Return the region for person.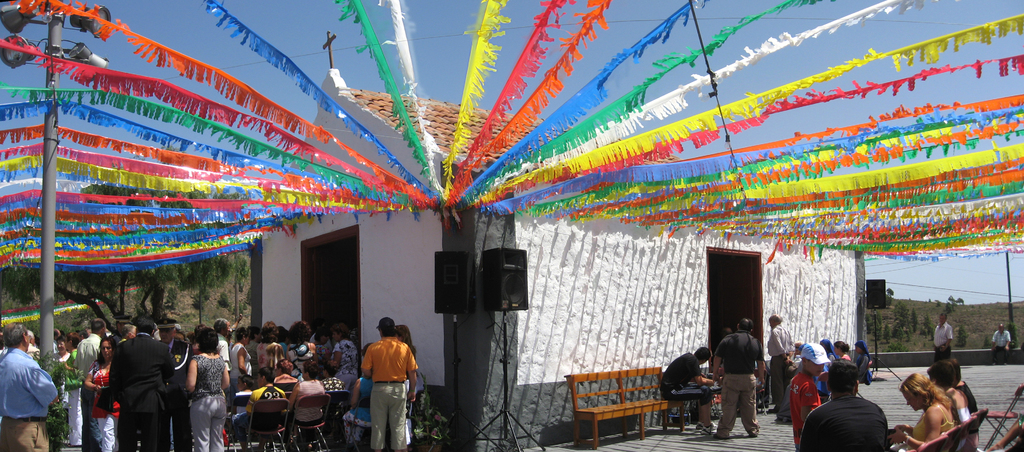
822/339/840/362.
